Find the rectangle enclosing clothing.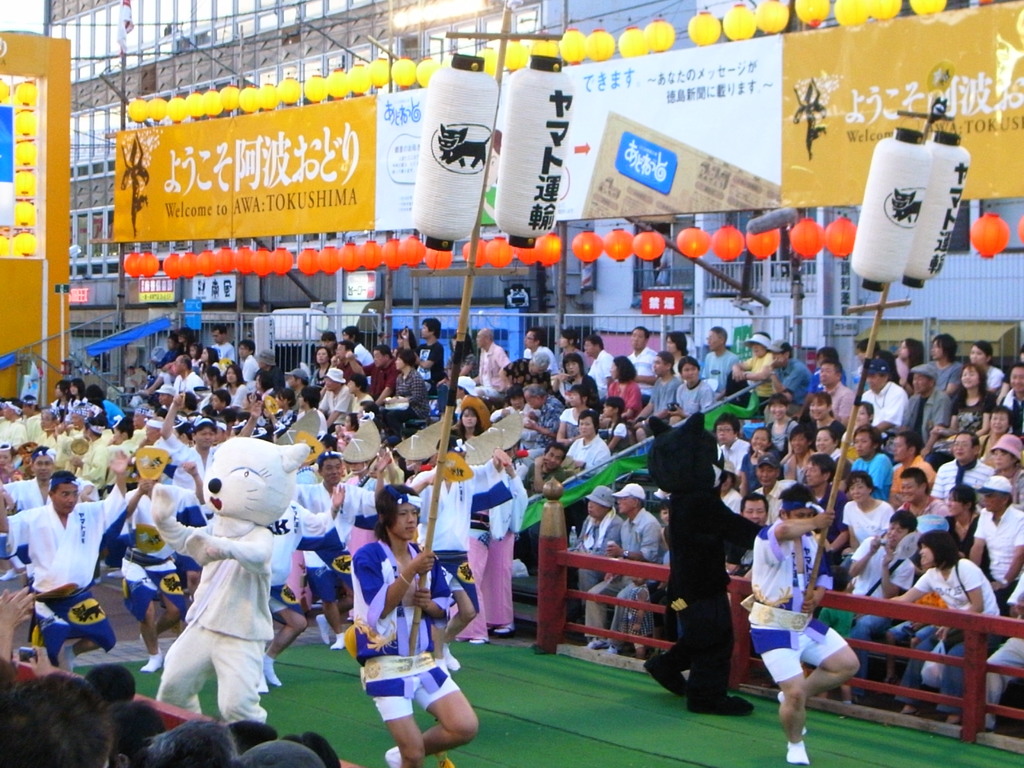
801/417/854/449.
